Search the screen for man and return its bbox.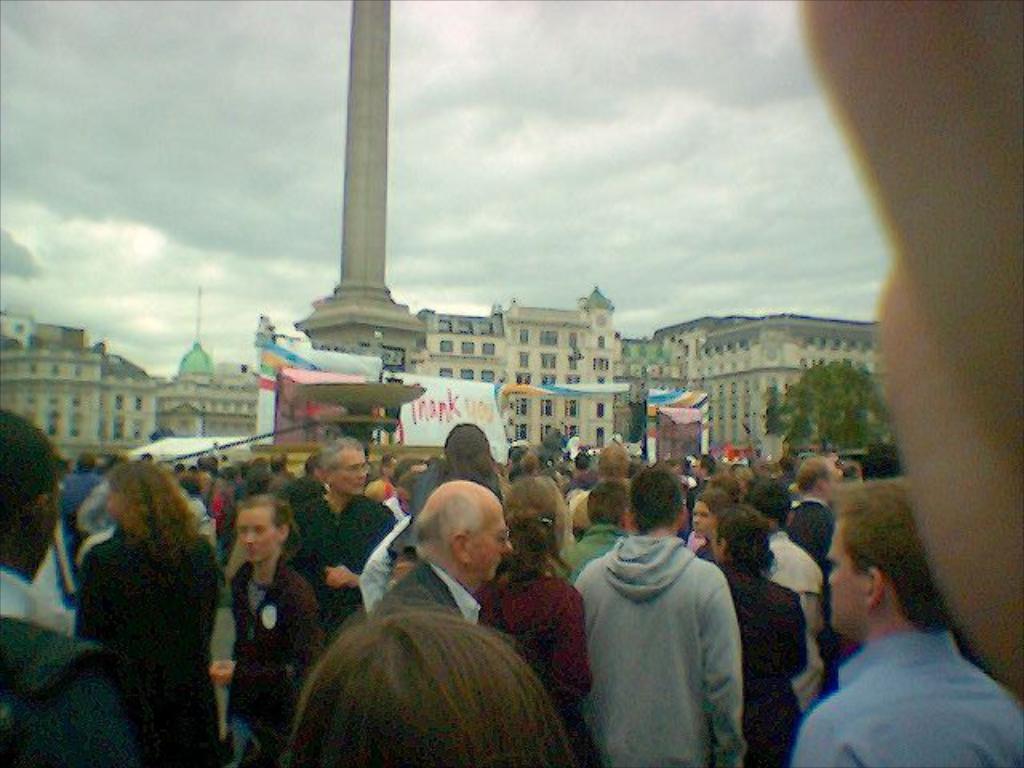
Found: {"left": 557, "top": 467, "right": 770, "bottom": 757}.
